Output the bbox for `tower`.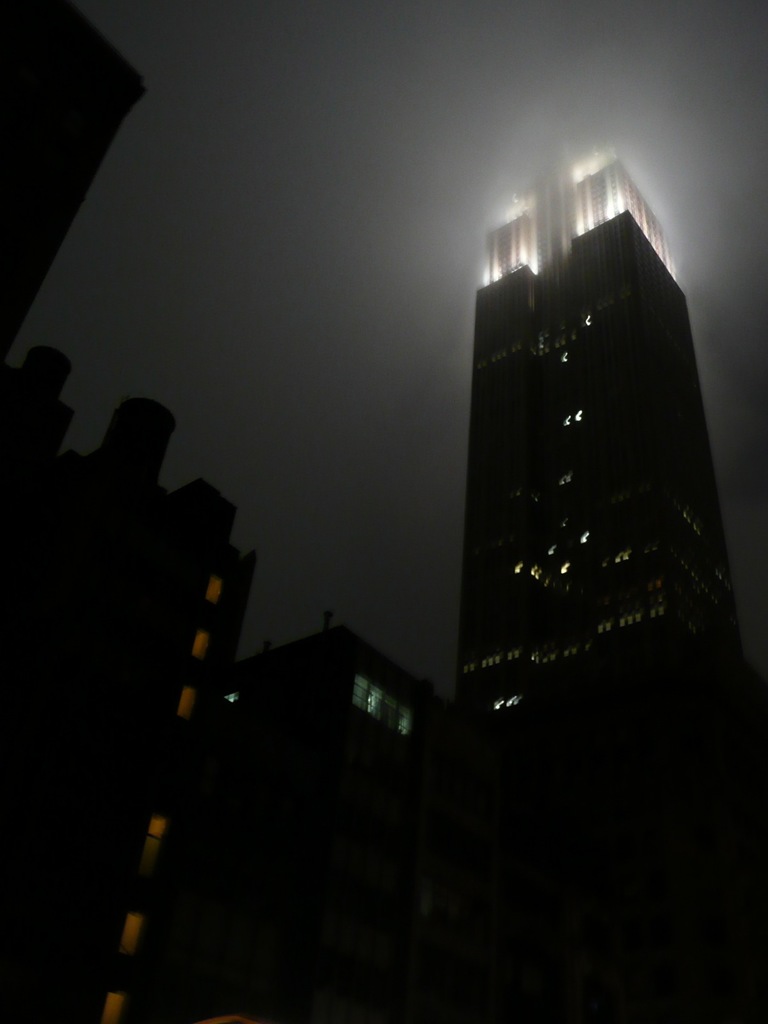
432:136:751:741.
